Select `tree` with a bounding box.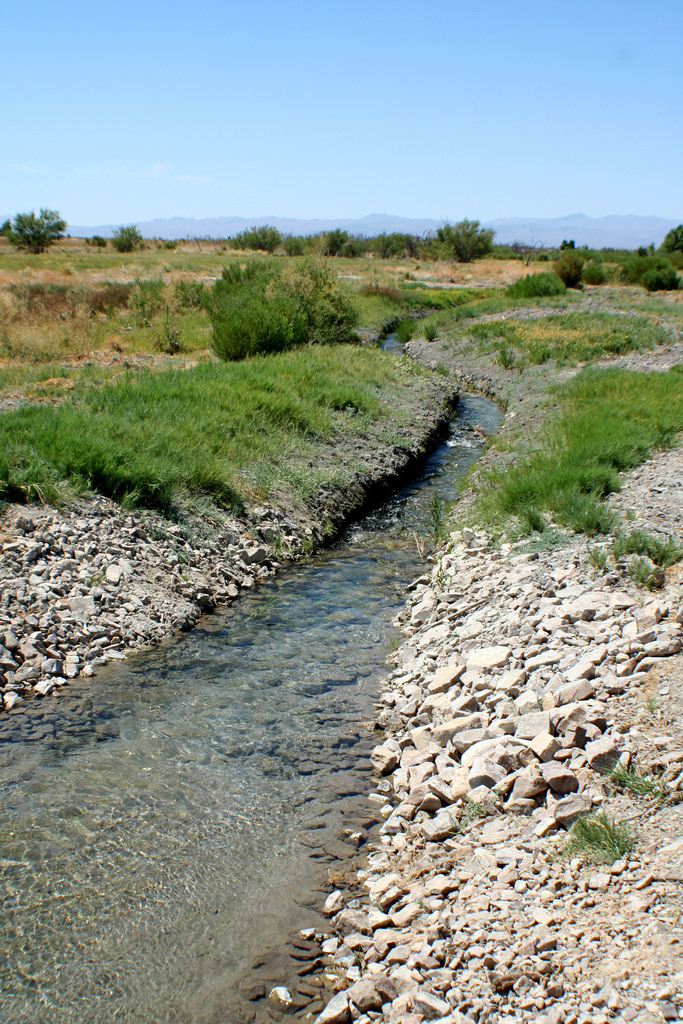
<box>0,196,73,263</box>.
